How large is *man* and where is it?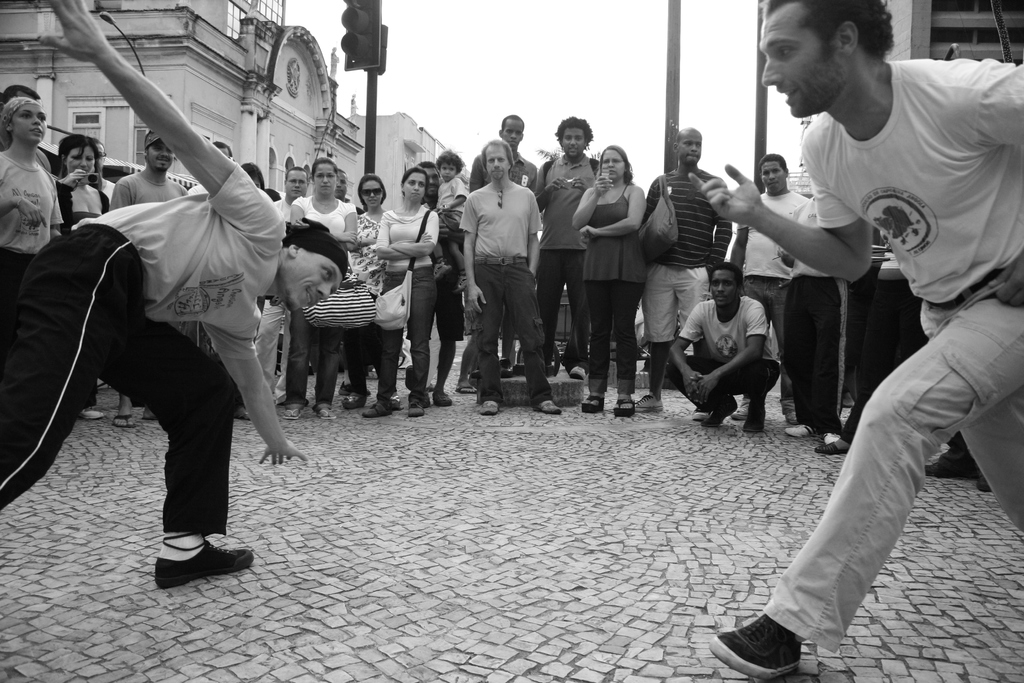
Bounding box: box=[663, 260, 785, 434].
